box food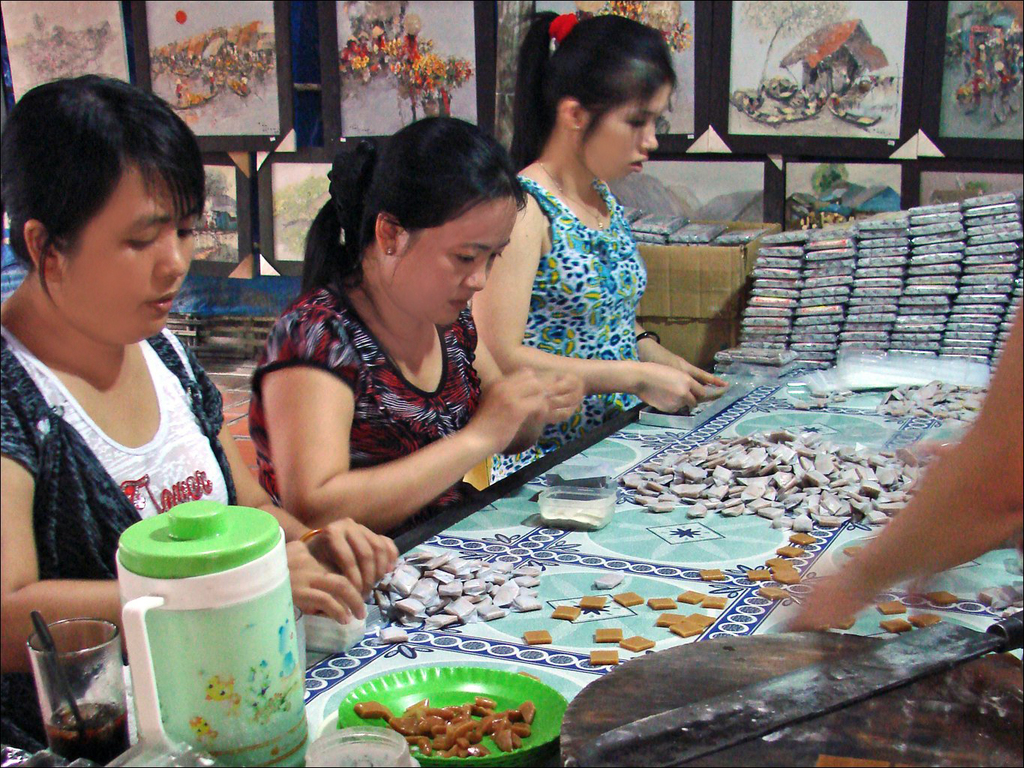
select_region(780, 542, 811, 557)
